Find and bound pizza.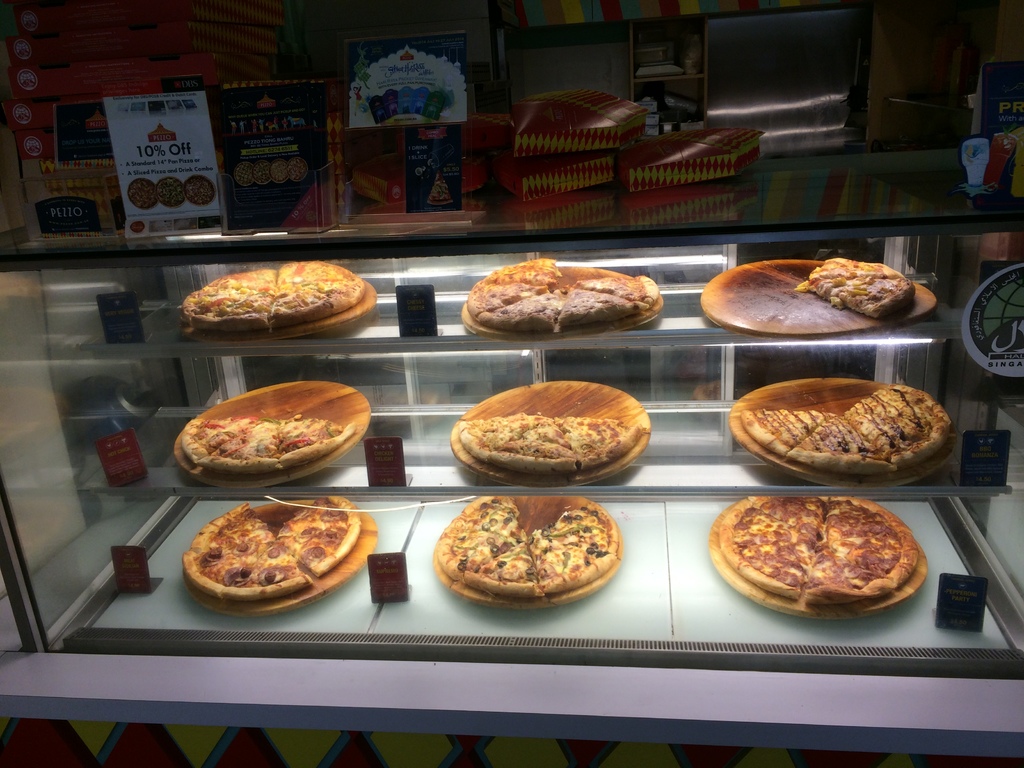
Bound: left=273, top=495, right=365, bottom=579.
